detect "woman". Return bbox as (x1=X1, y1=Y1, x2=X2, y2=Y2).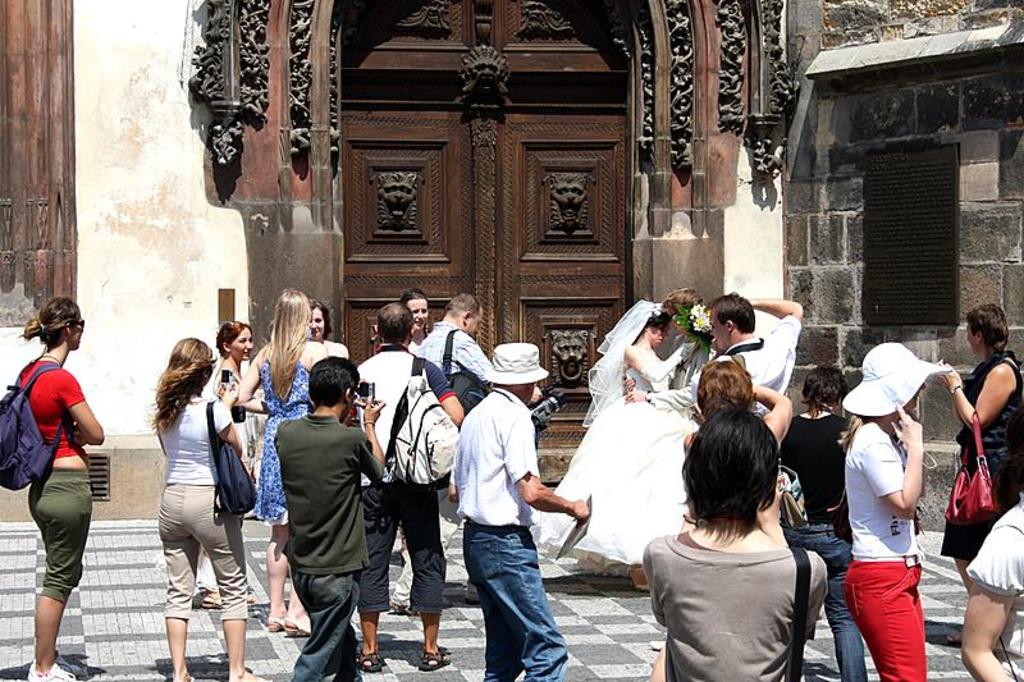
(x1=915, y1=310, x2=1023, y2=599).
